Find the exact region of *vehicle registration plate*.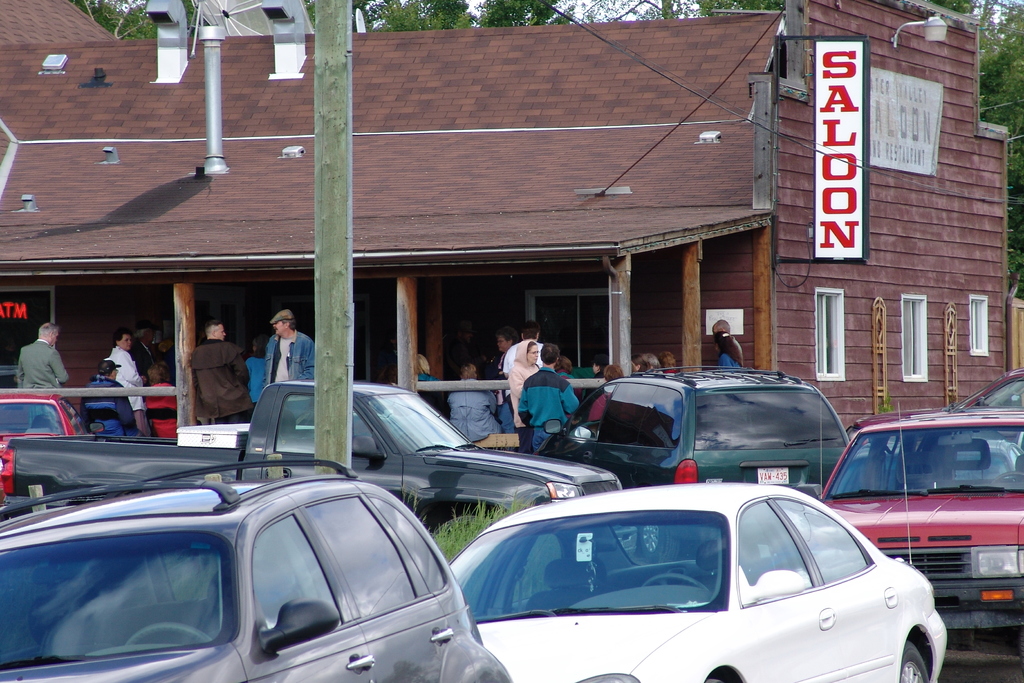
Exact region: 756,466,792,484.
